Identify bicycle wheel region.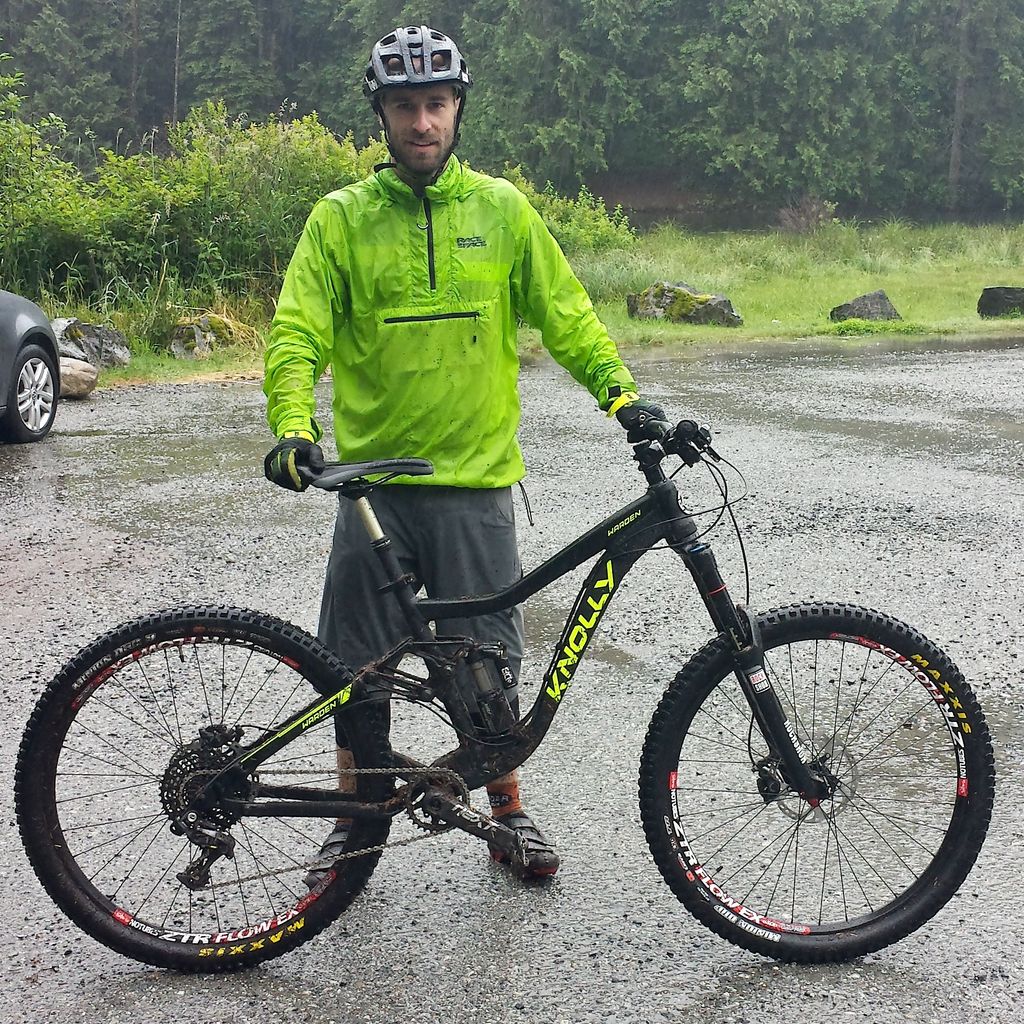
Region: [14,596,392,977].
